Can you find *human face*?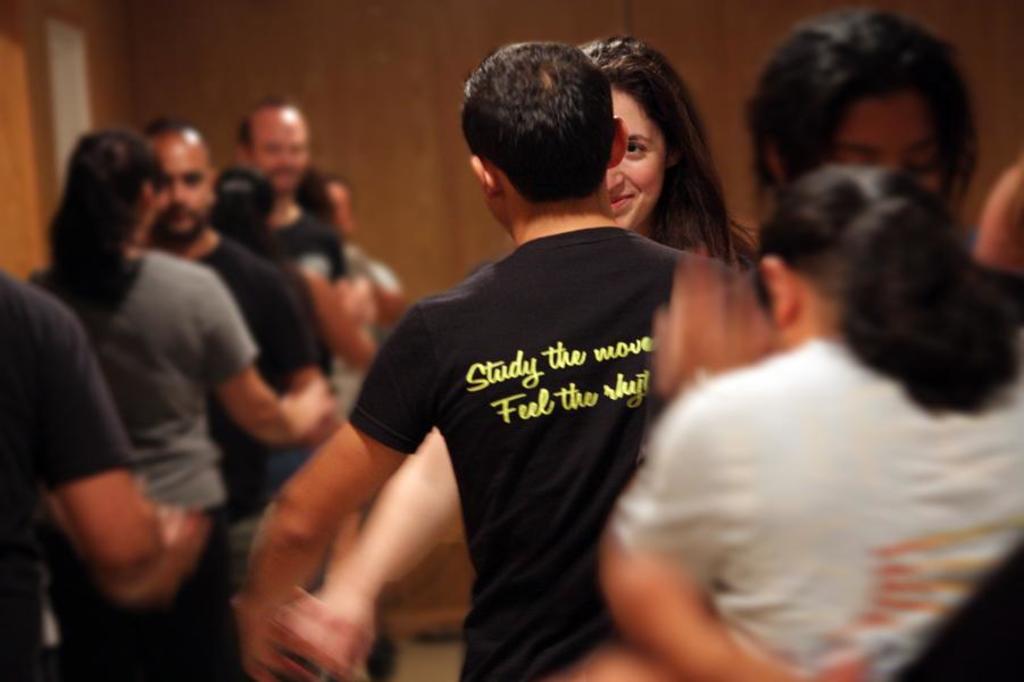
Yes, bounding box: BBox(151, 136, 213, 236).
